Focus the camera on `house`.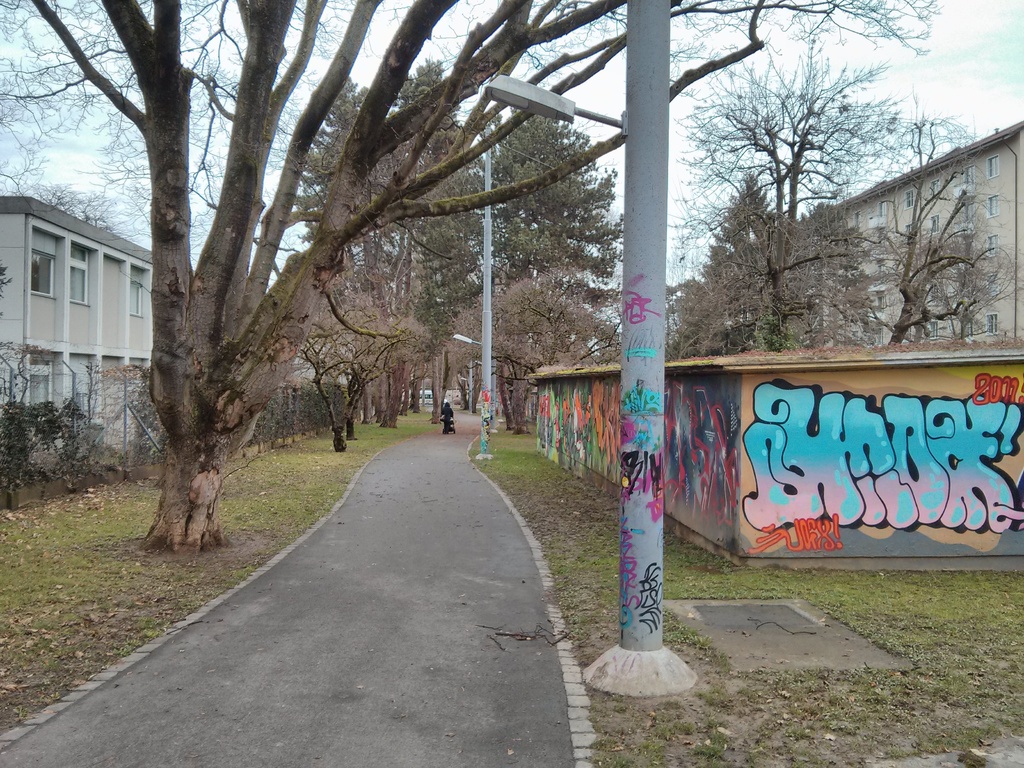
Focus region: [0, 195, 159, 458].
